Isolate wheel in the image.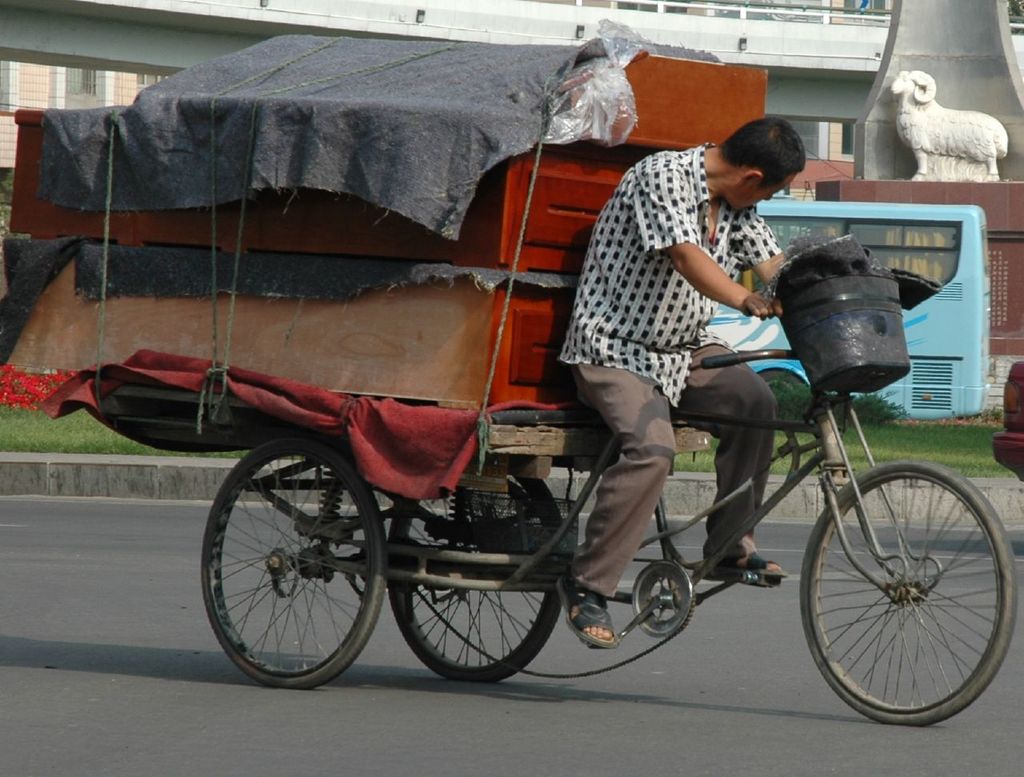
Isolated region: rect(209, 462, 374, 691).
